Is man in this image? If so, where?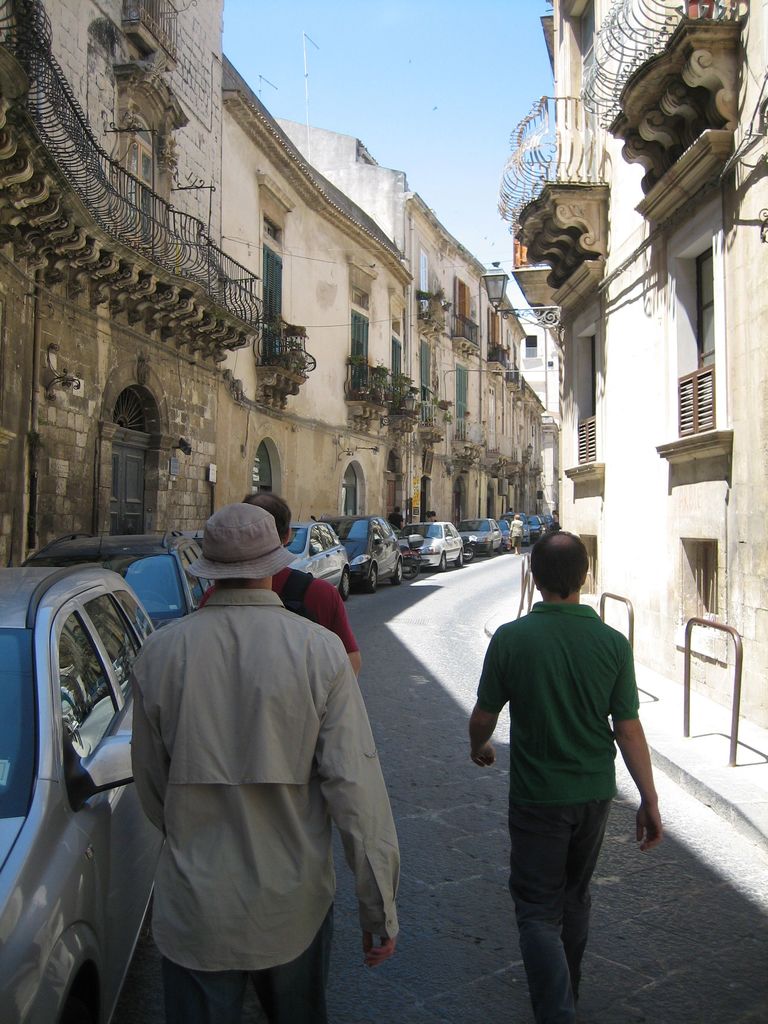
Yes, at <bbox>467, 541, 659, 1011</bbox>.
